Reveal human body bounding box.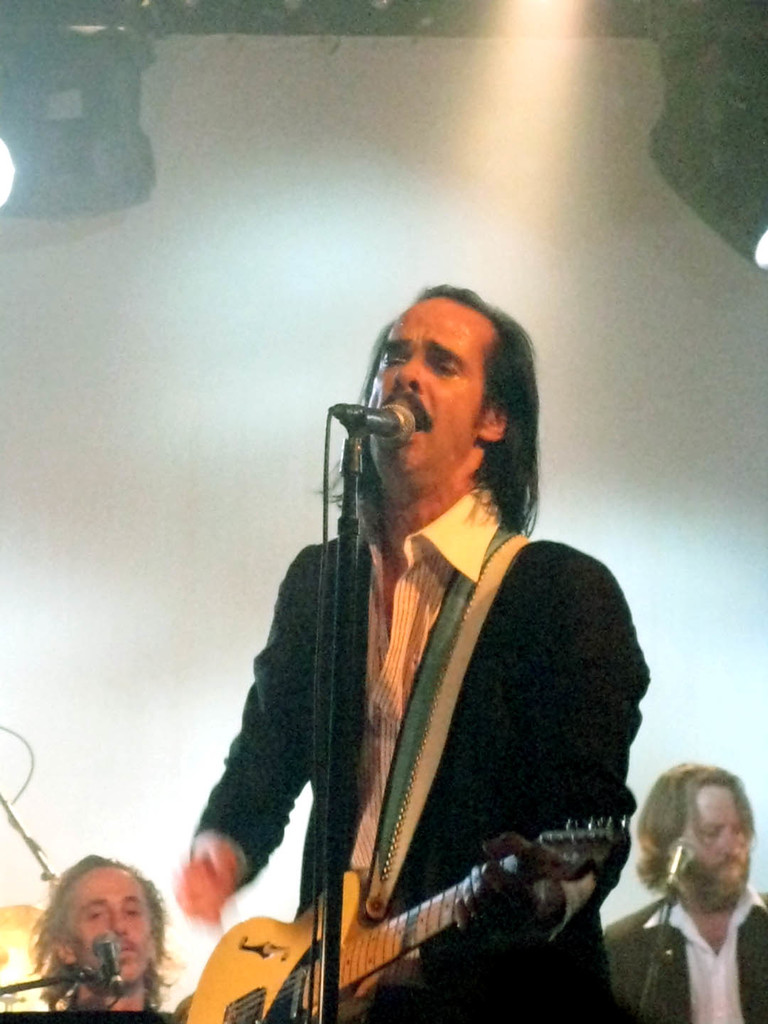
Revealed: bbox(27, 850, 174, 1020).
